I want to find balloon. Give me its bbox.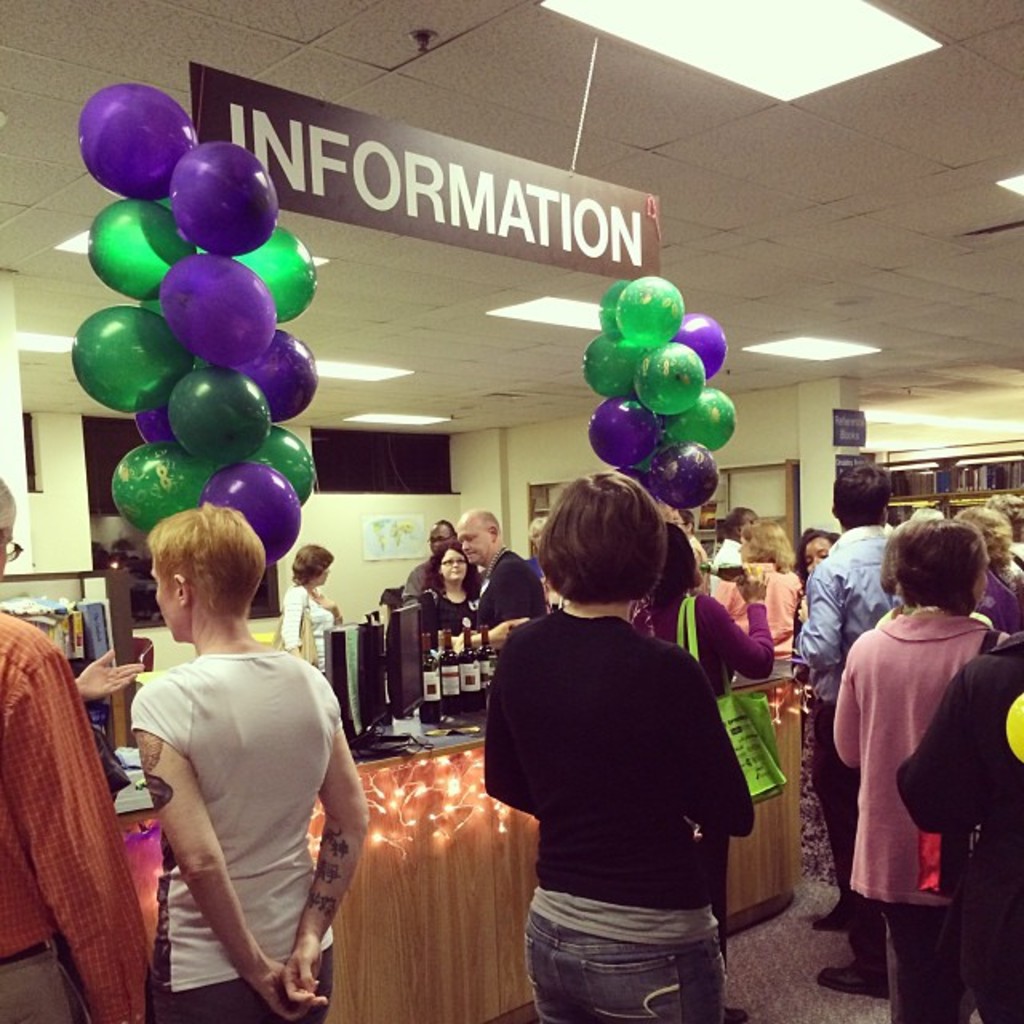
[left=672, top=306, right=730, bottom=374].
